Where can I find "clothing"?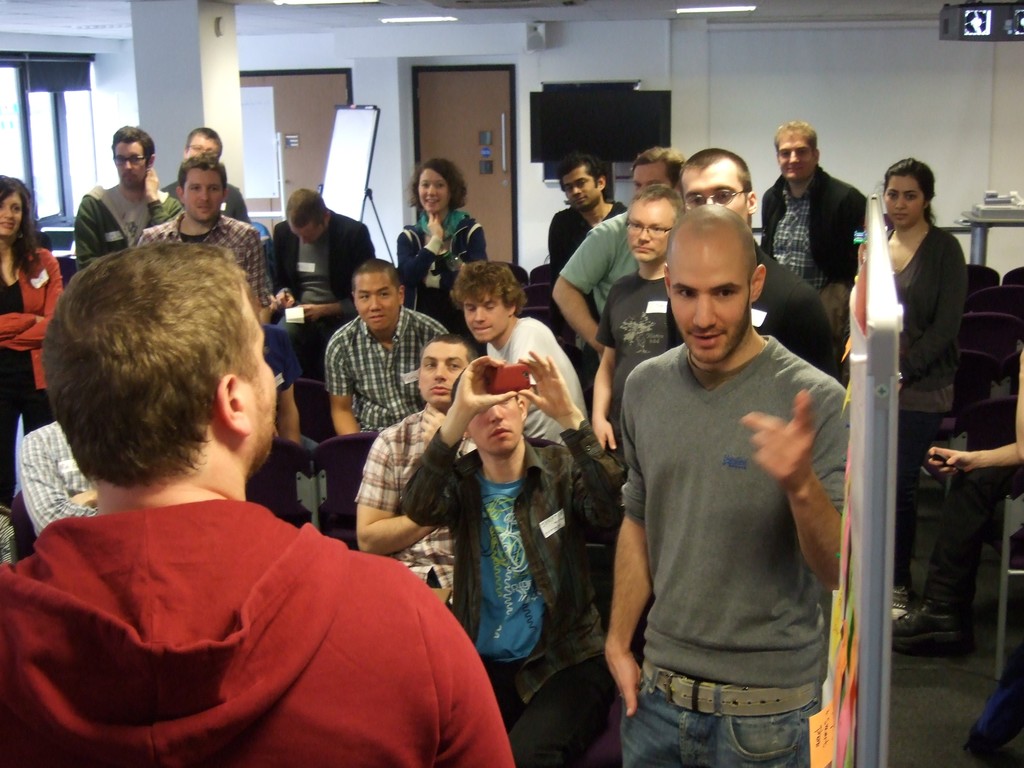
You can find it at box=[0, 499, 516, 767].
